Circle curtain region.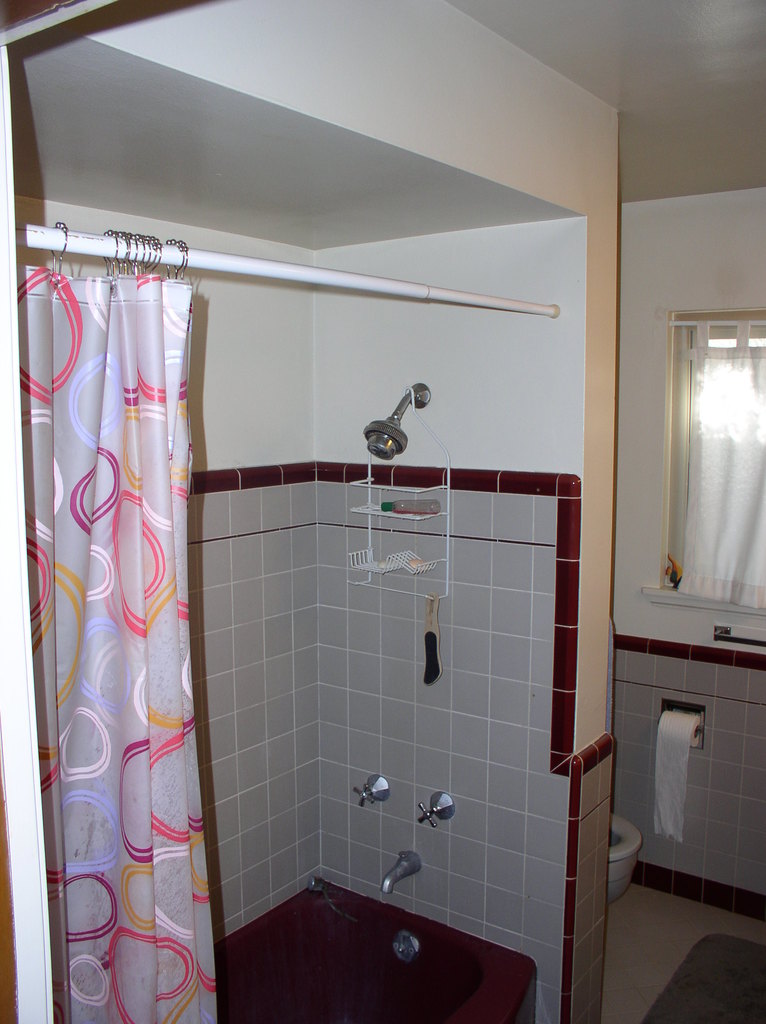
Region: [x1=26, y1=222, x2=233, y2=1023].
